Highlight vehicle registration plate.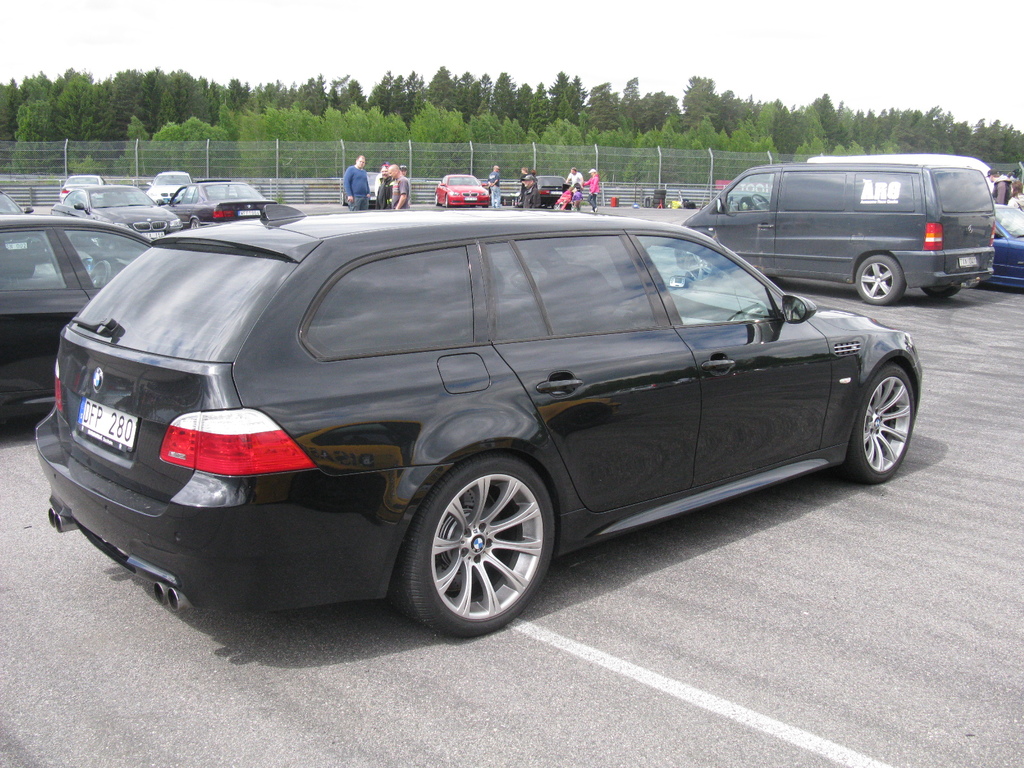
Highlighted region: rect(140, 231, 163, 241).
